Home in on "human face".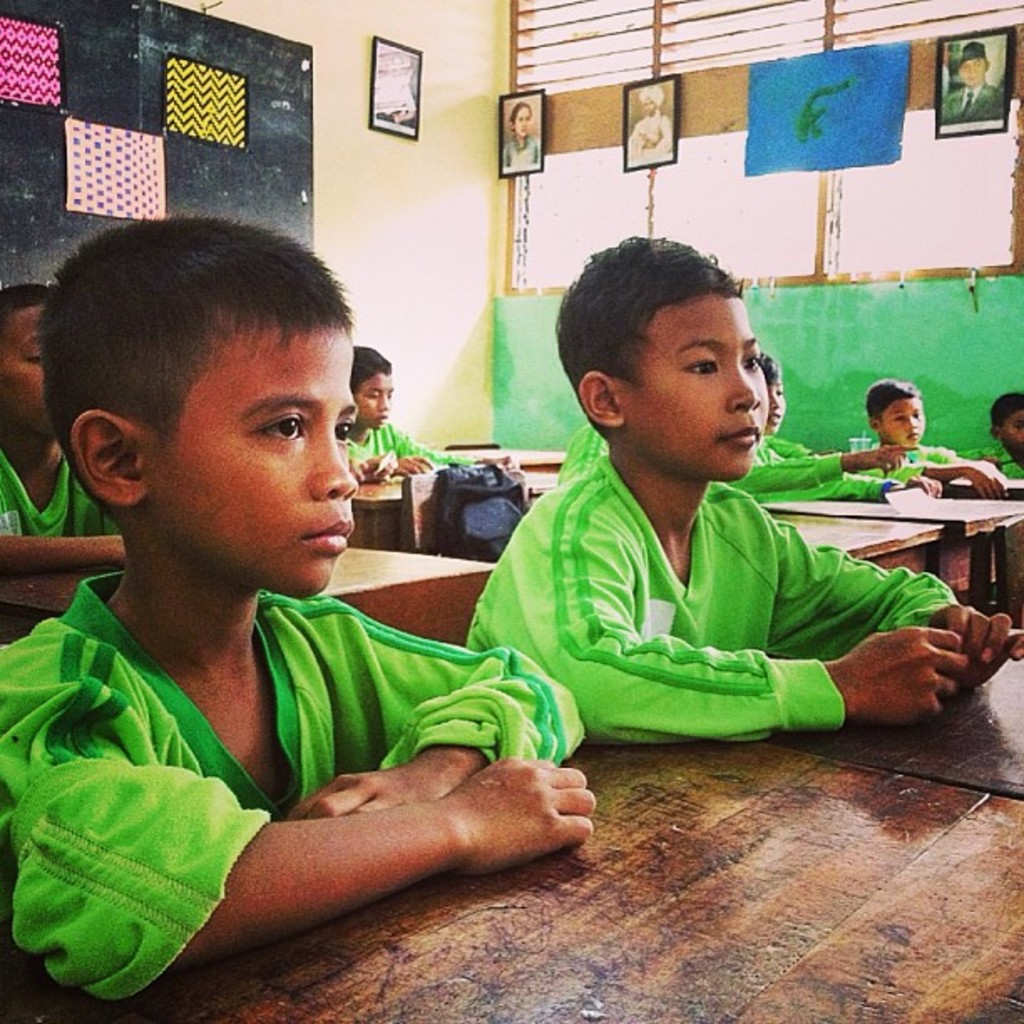
Homed in at {"x1": 627, "y1": 296, "x2": 768, "y2": 484}.
